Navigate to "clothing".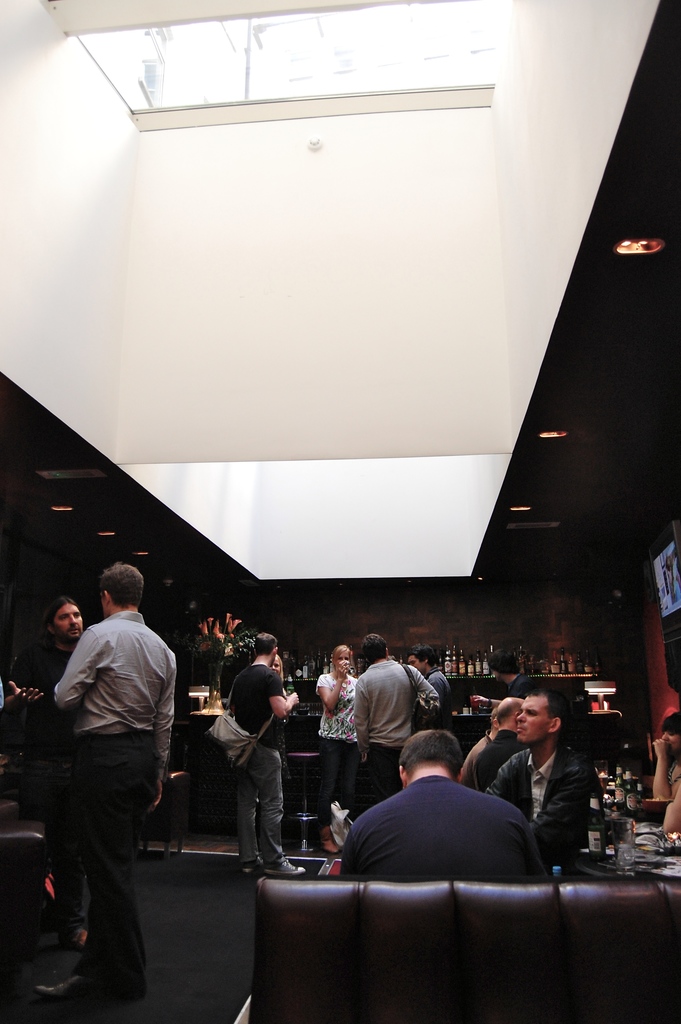
Navigation target: {"x1": 475, "y1": 727, "x2": 527, "y2": 792}.
